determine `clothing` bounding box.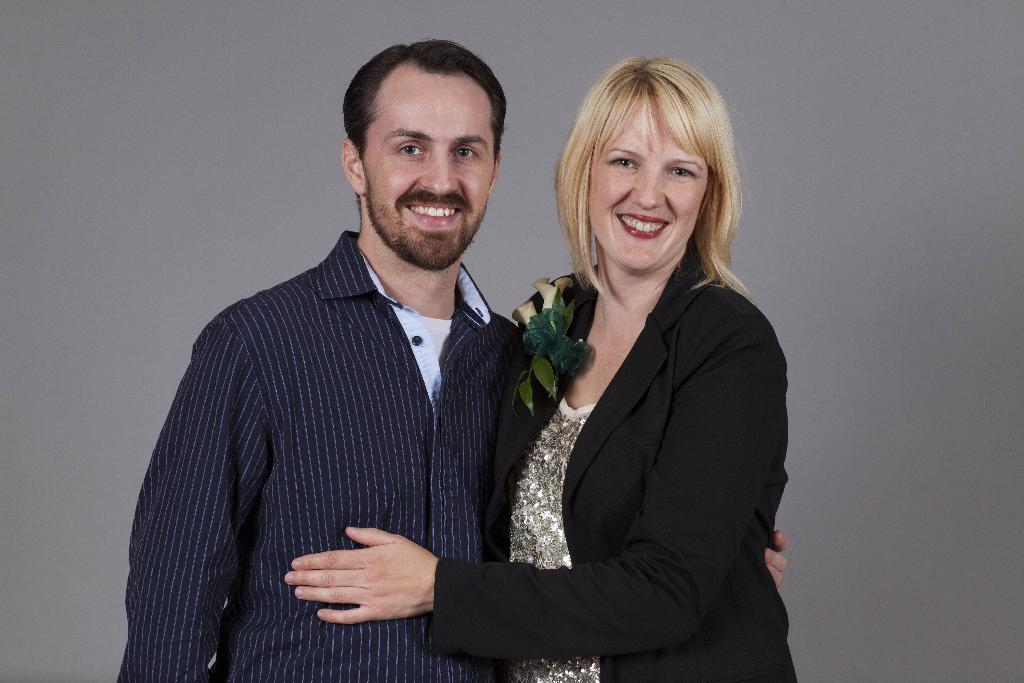
Determined: [157,222,545,678].
